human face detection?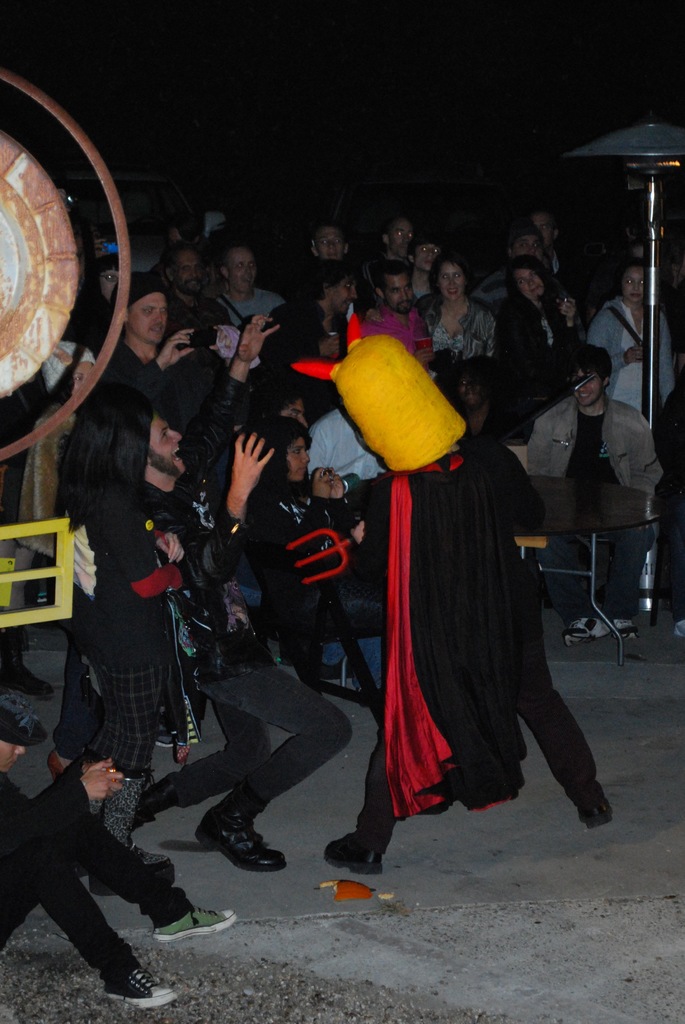
pyautogui.locateOnScreen(229, 252, 259, 290)
